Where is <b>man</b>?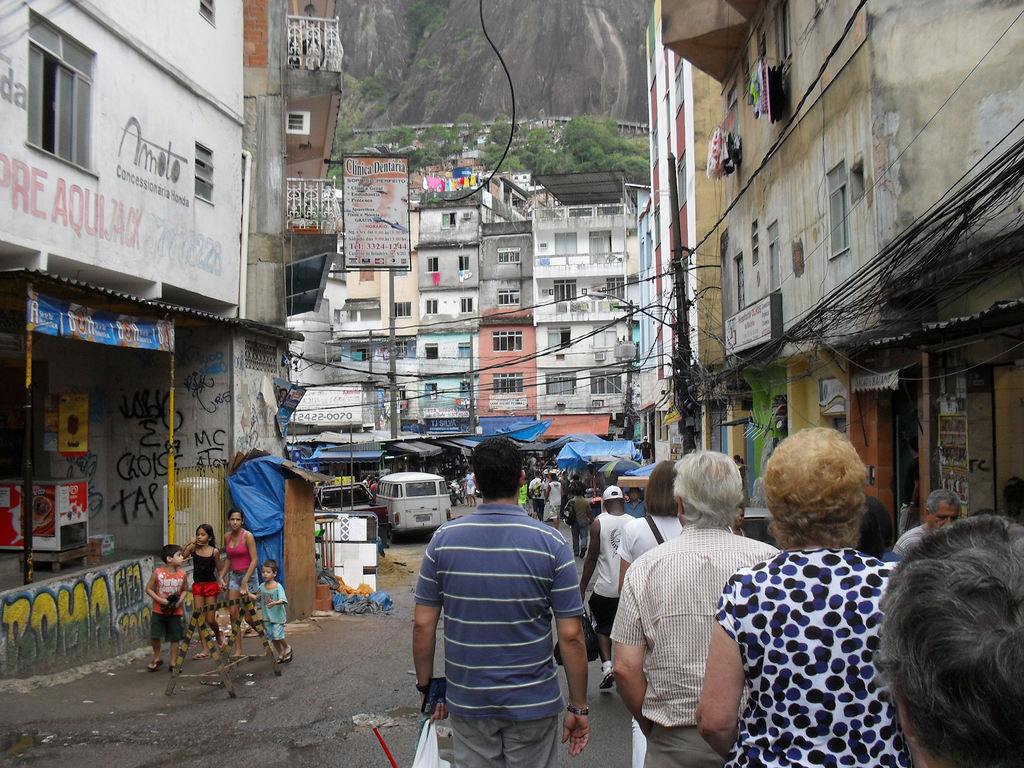
<region>543, 472, 561, 532</region>.
